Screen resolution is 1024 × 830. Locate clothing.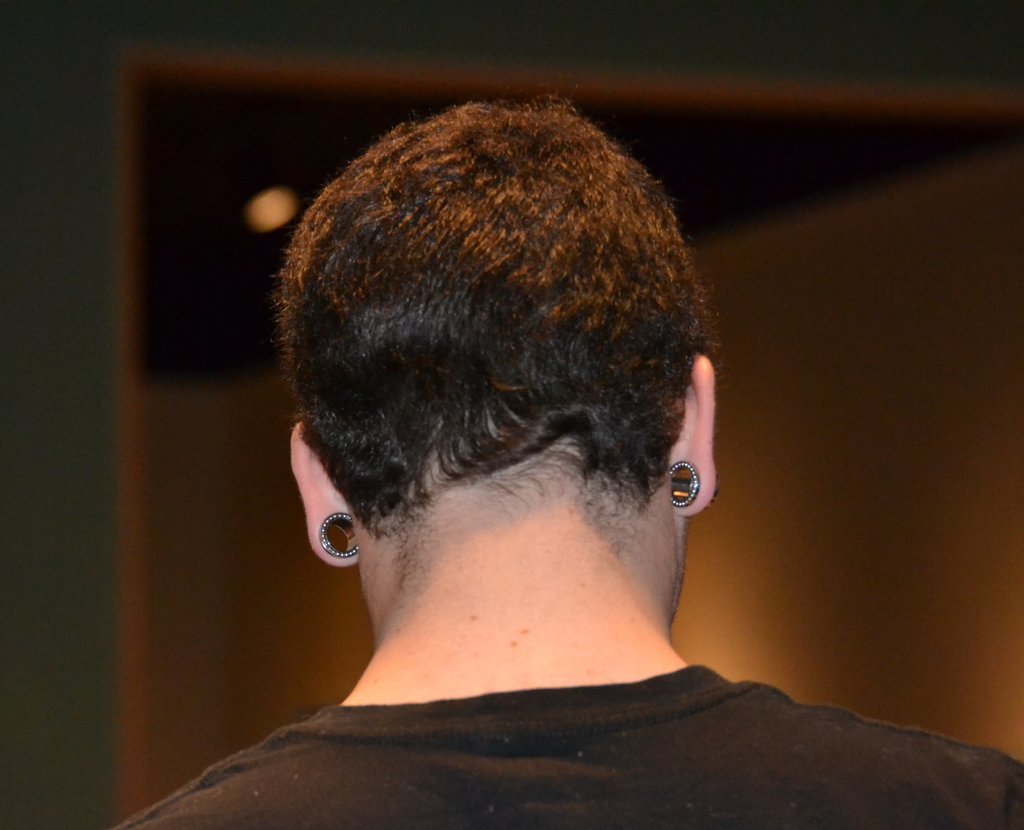
left=107, top=655, right=1023, bottom=829.
